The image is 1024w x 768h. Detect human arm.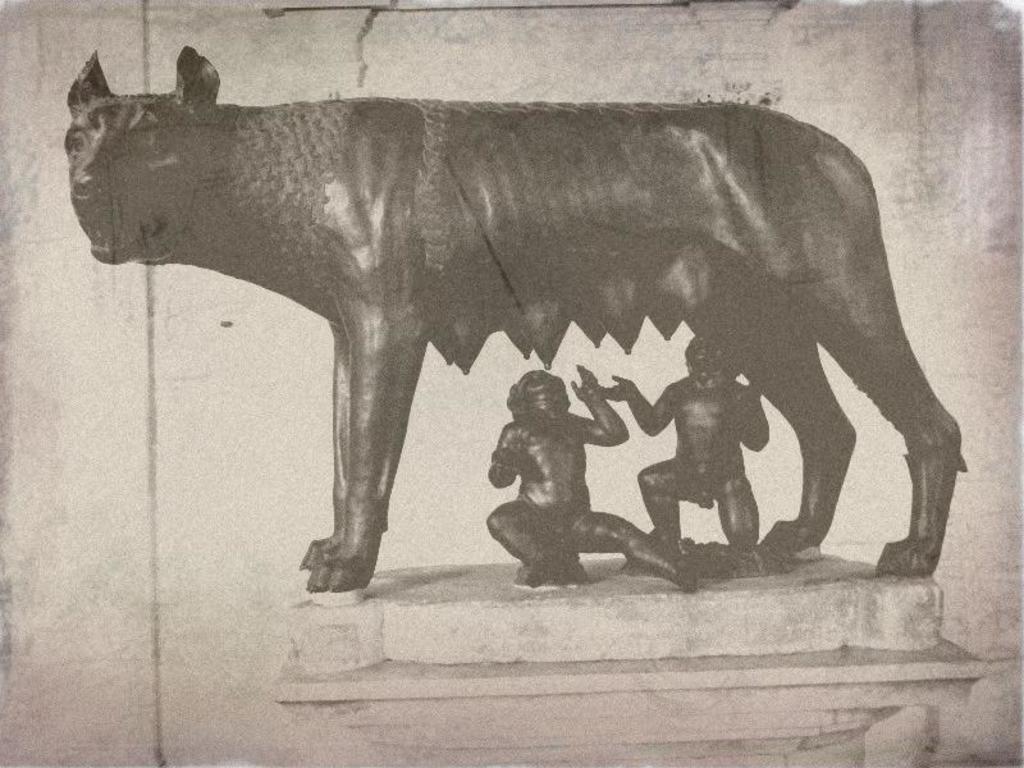
Detection: detection(576, 364, 630, 449).
